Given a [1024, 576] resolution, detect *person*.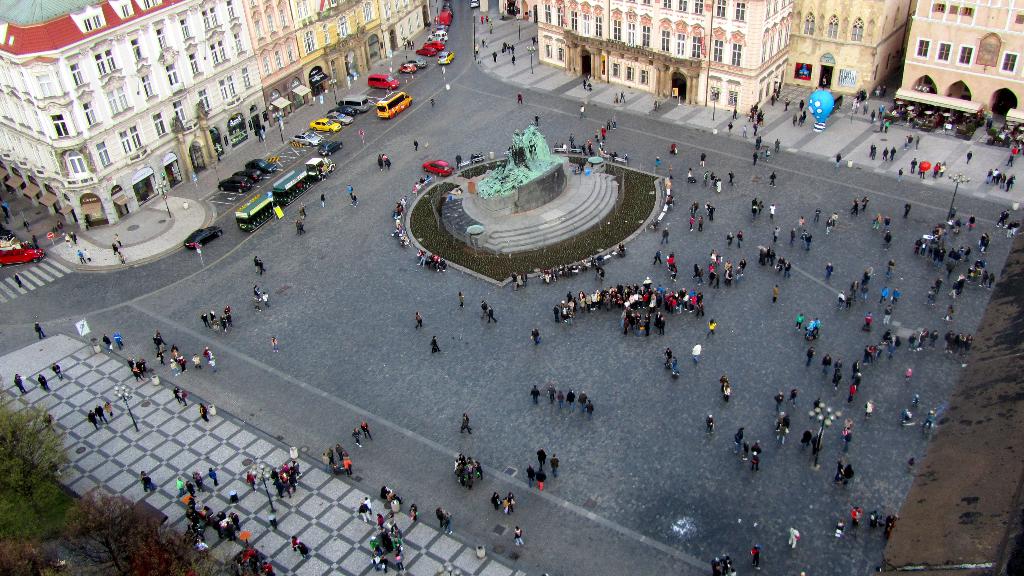
box(323, 193, 328, 204).
